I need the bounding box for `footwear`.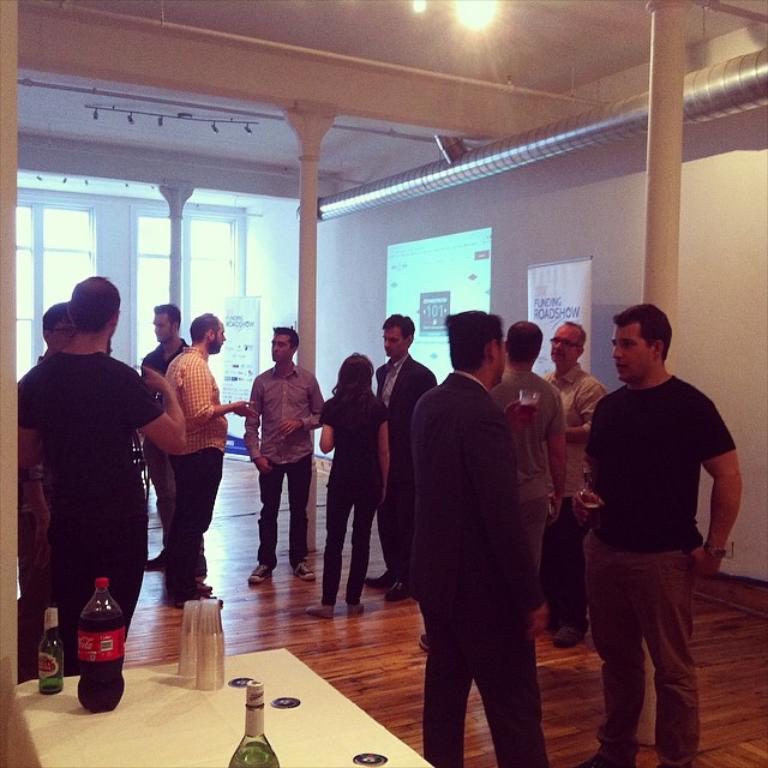
Here it is: 348, 598, 362, 613.
